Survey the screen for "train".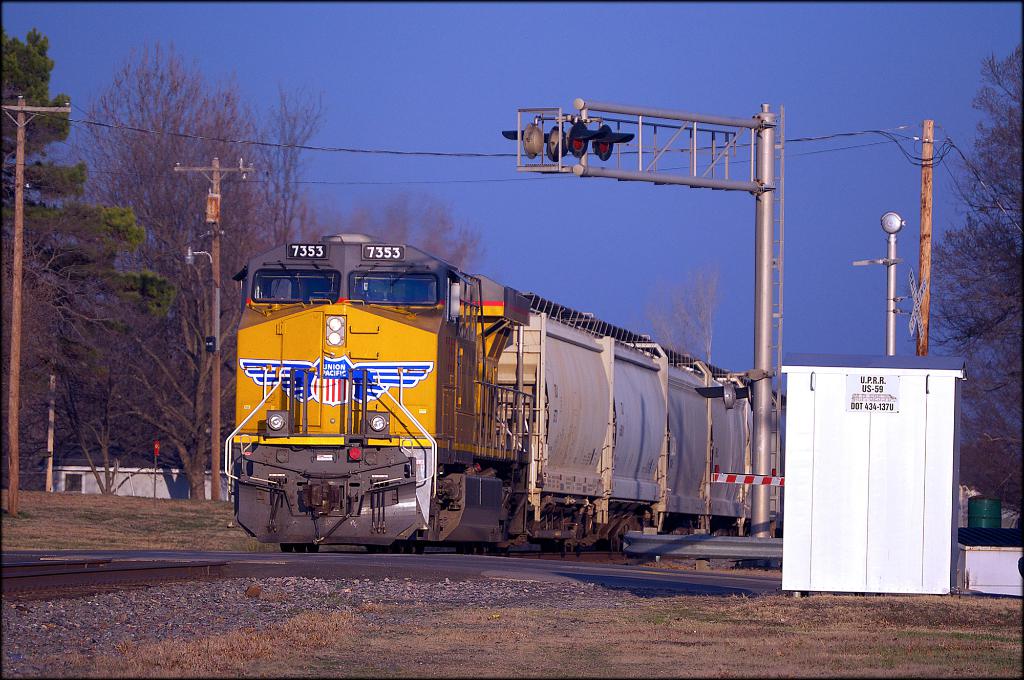
Survey found: box(223, 230, 1020, 551).
